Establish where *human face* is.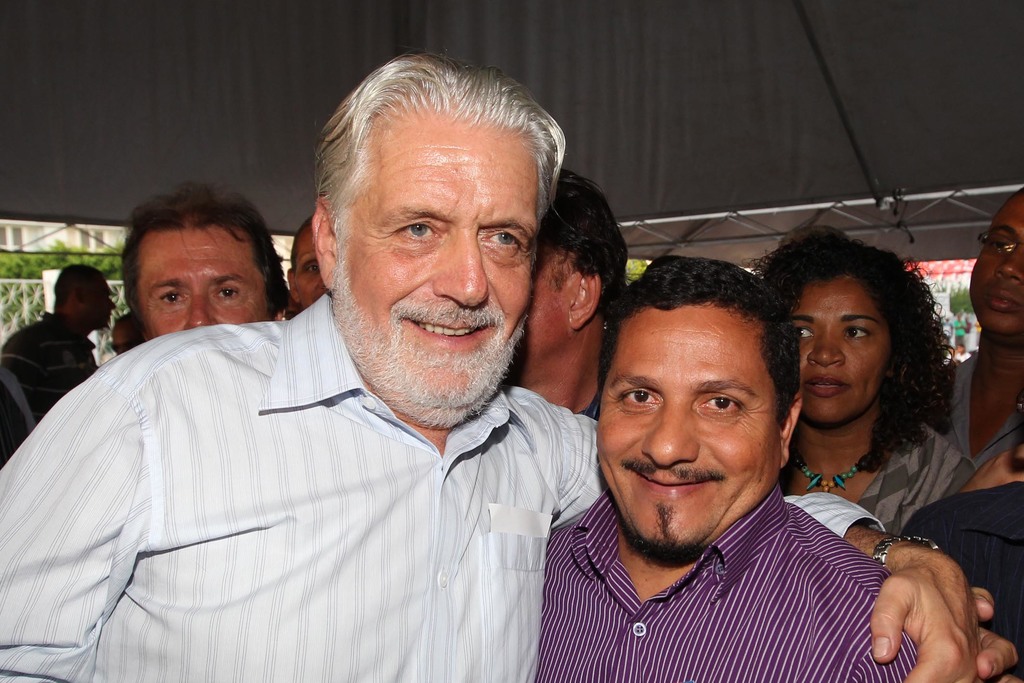
Established at pyautogui.locateOnScreen(131, 229, 280, 334).
